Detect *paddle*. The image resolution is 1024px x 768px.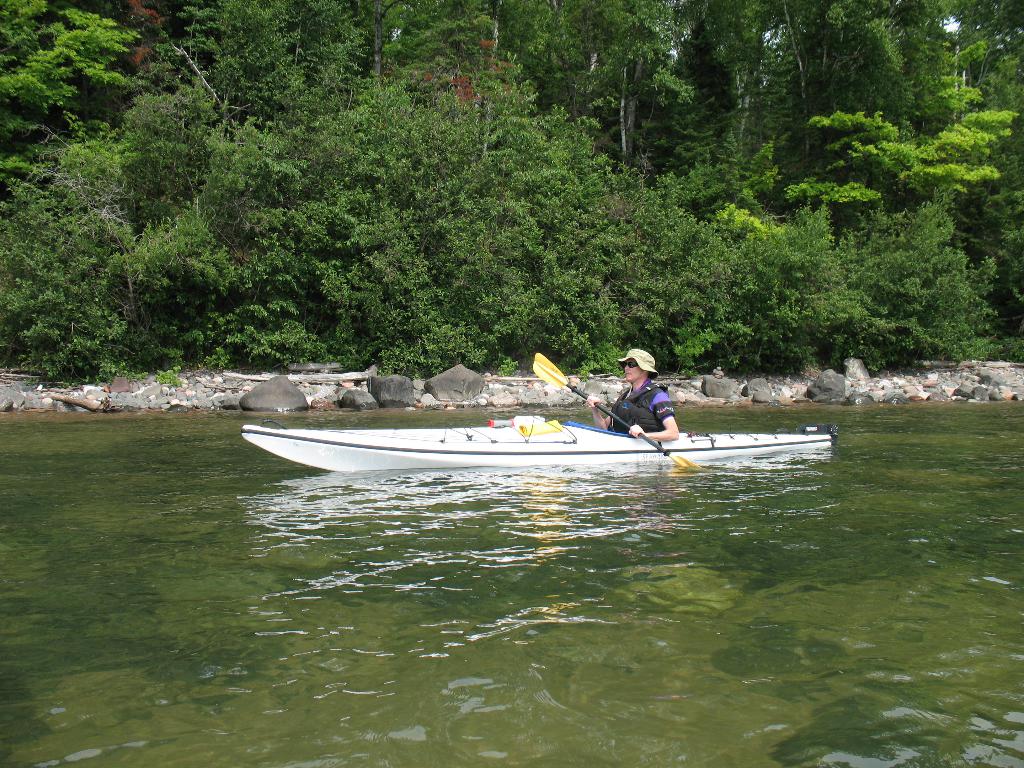
(left=532, top=349, right=696, bottom=468).
